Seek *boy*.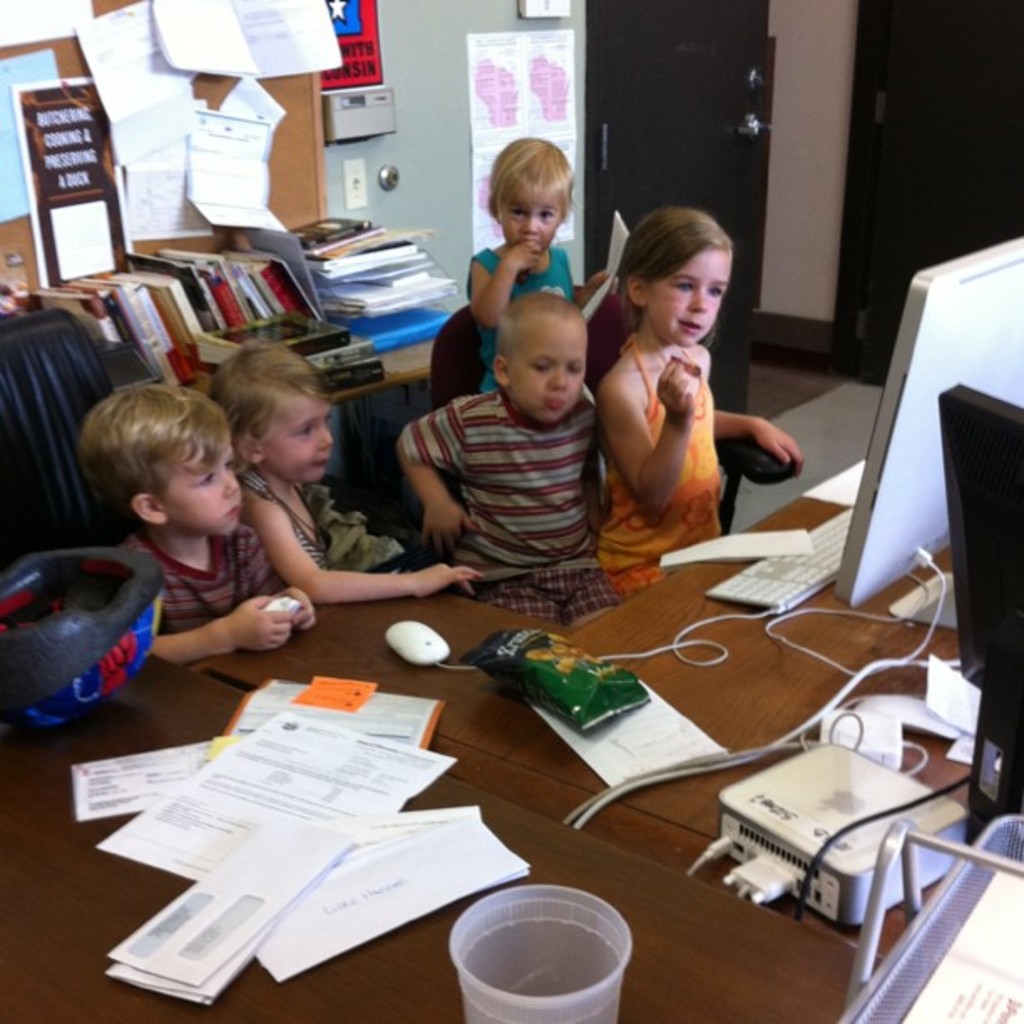
box(378, 244, 654, 606).
